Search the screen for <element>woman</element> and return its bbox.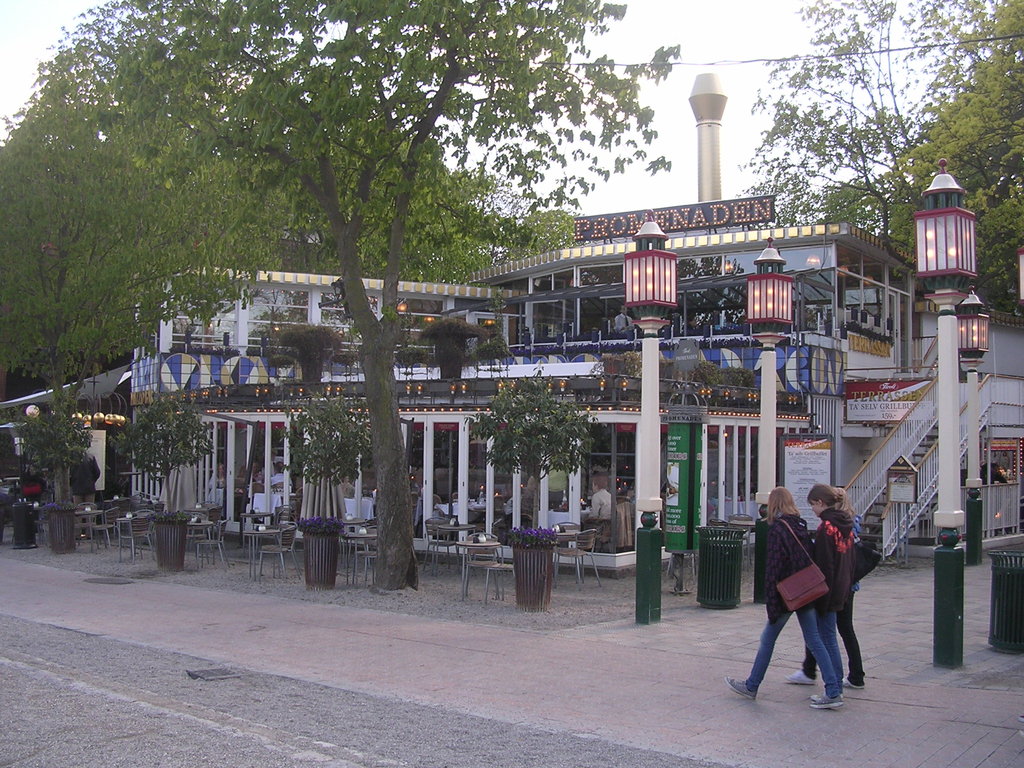
Found: left=783, top=478, right=875, bottom=691.
